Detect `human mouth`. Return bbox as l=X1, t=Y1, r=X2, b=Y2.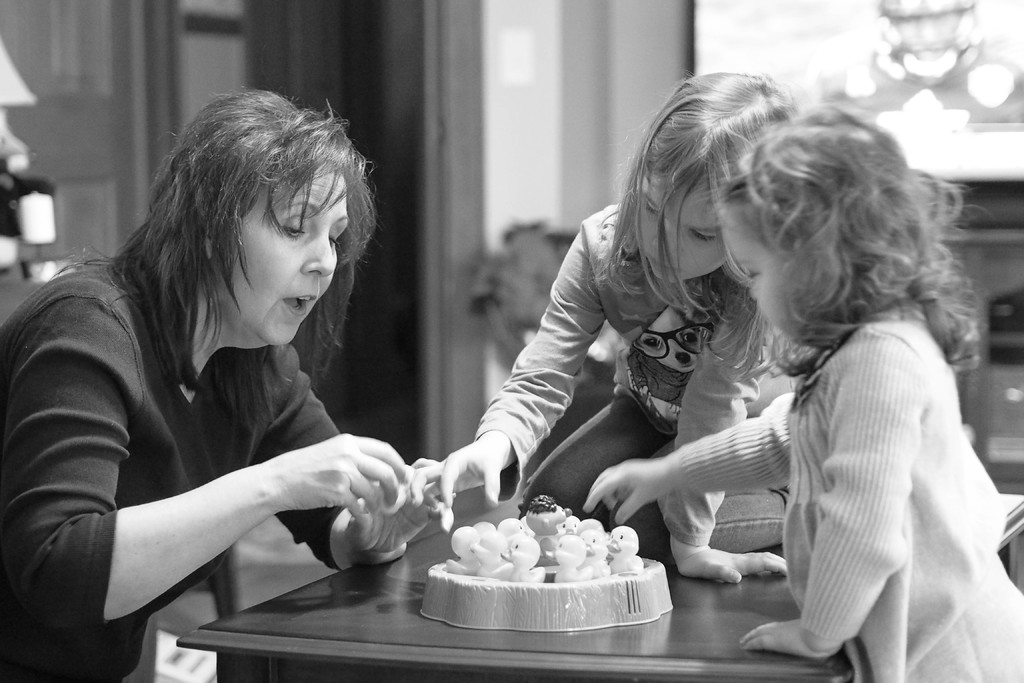
l=283, t=293, r=316, b=315.
